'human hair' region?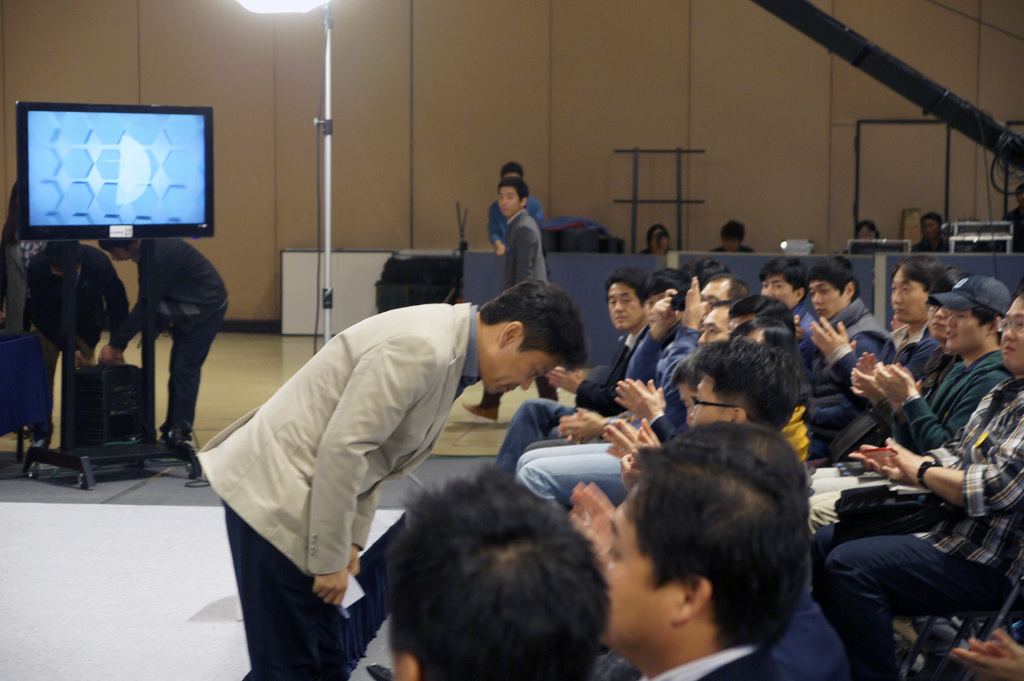
<region>970, 306, 1004, 345</region>
